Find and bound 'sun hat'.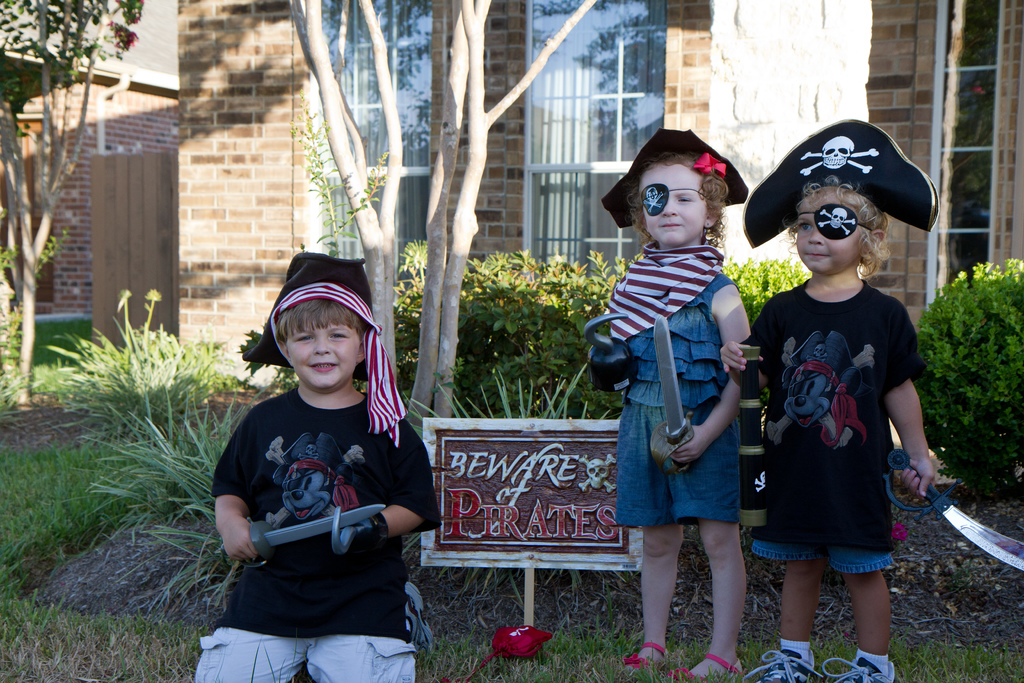
Bound: bbox(241, 248, 401, 451).
